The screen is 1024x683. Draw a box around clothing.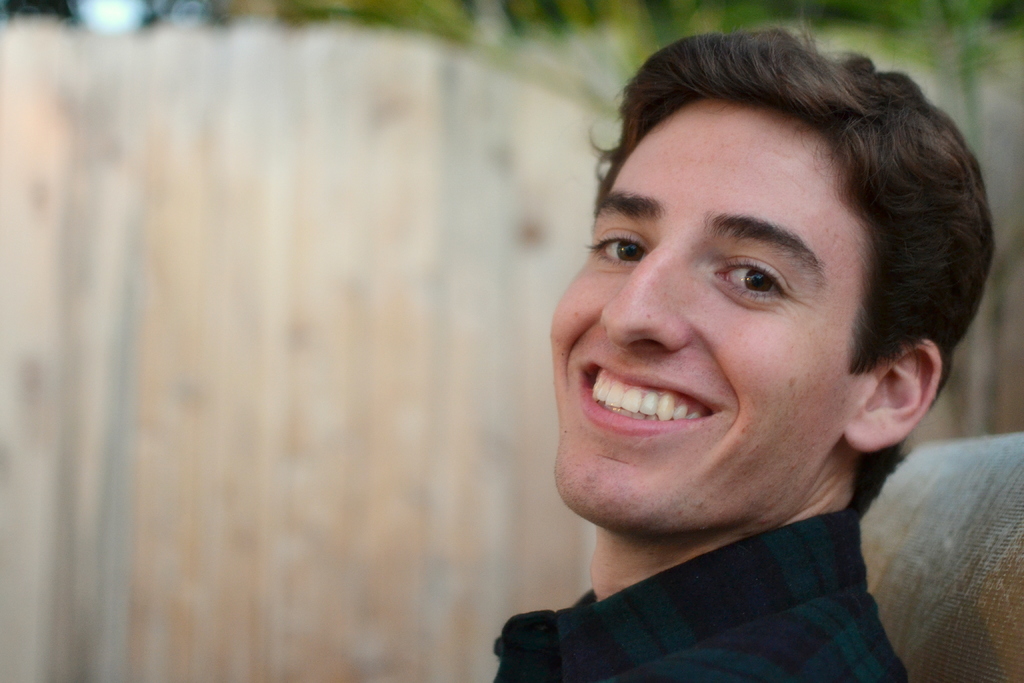
crop(496, 511, 911, 682).
